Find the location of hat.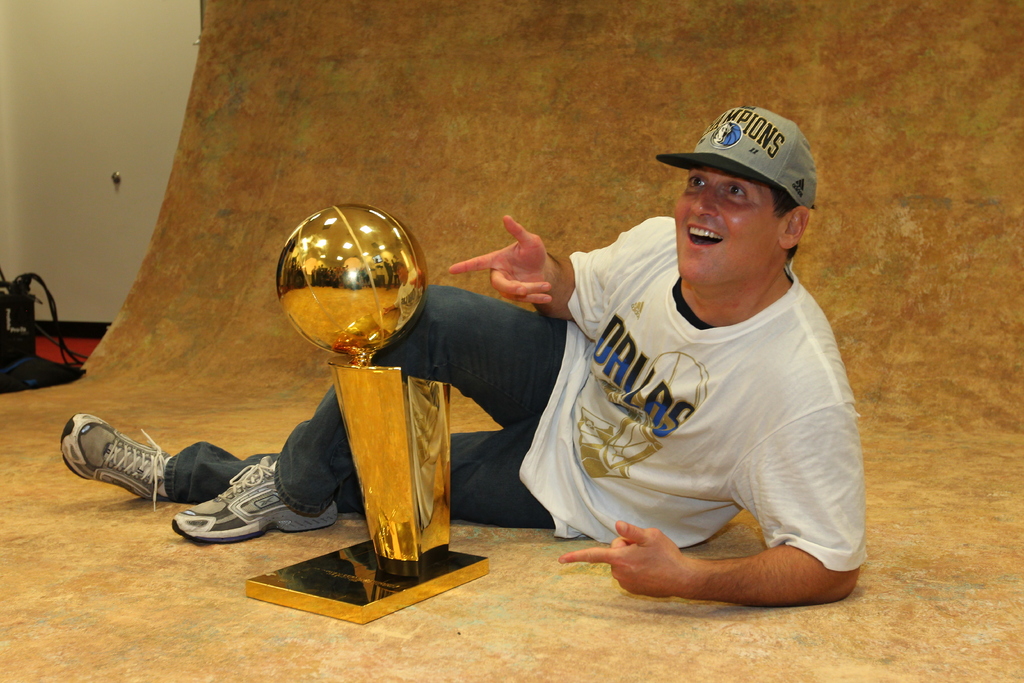
Location: 659/103/820/211.
